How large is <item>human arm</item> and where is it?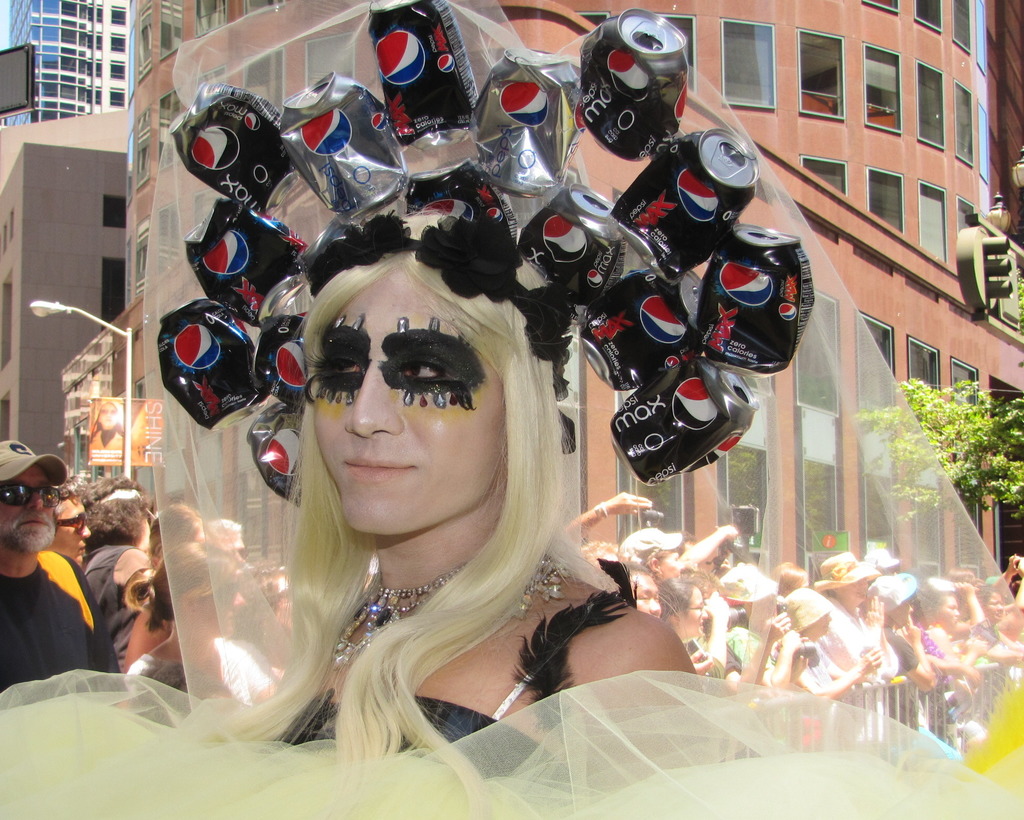
Bounding box: 676 518 744 567.
